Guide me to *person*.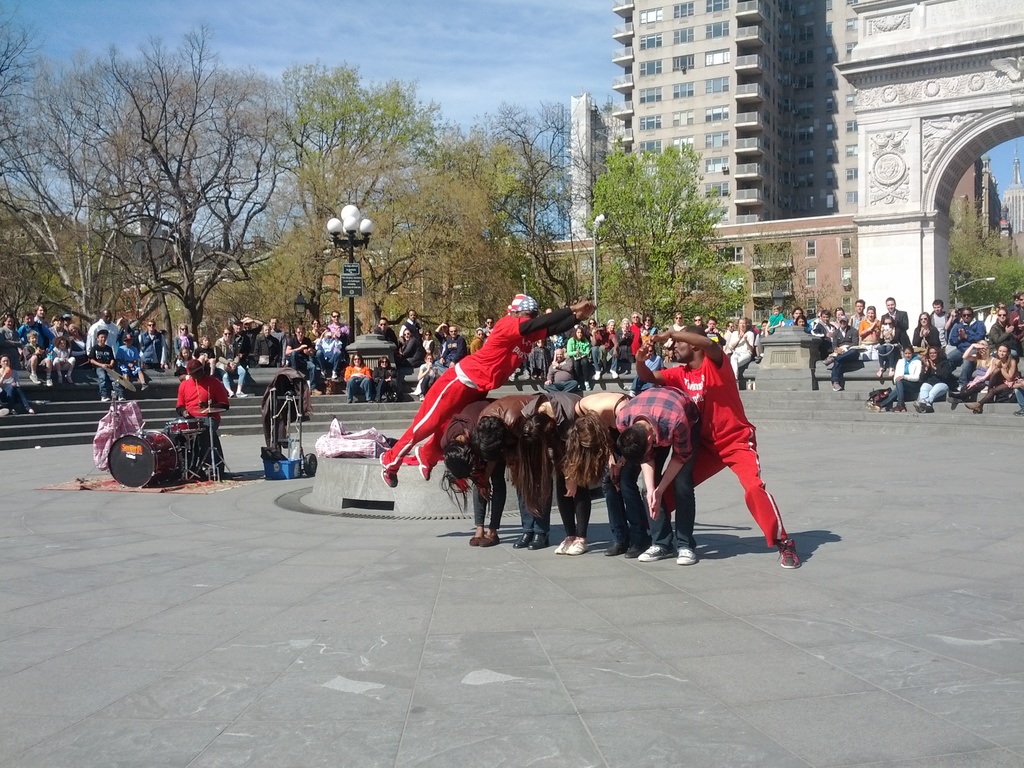
Guidance: 342,349,371,399.
